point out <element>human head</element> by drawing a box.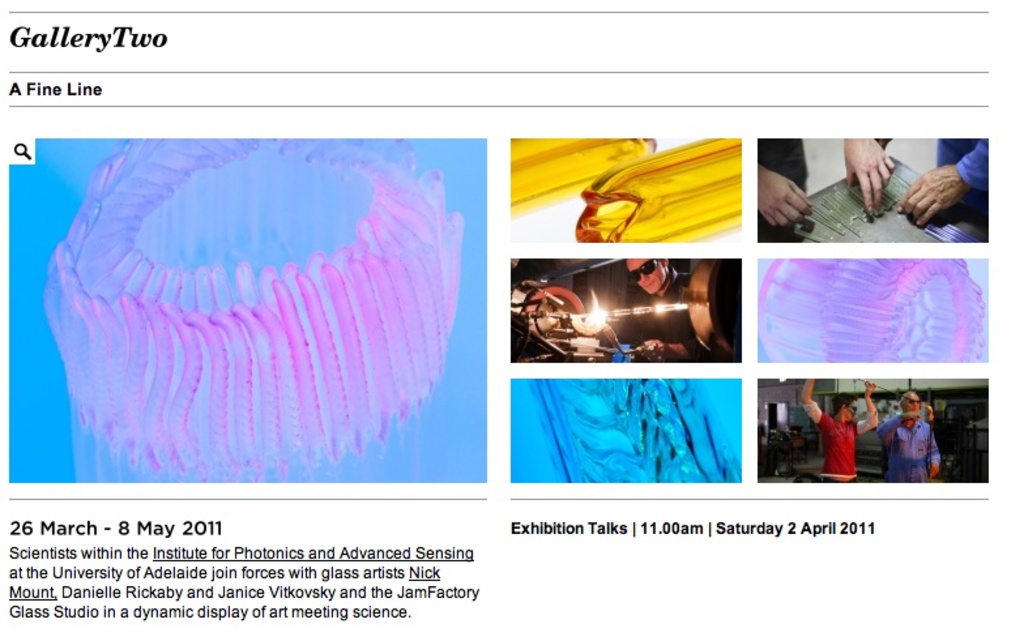
{"left": 628, "top": 261, "right": 669, "bottom": 292}.
